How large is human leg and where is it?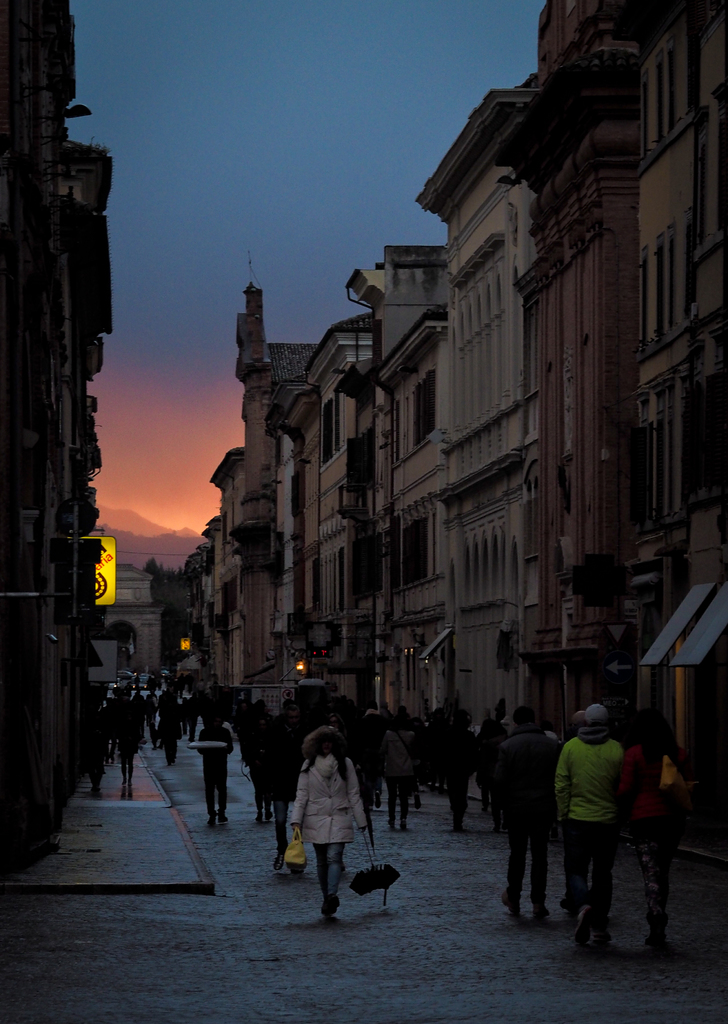
Bounding box: box=[323, 840, 343, 913].
